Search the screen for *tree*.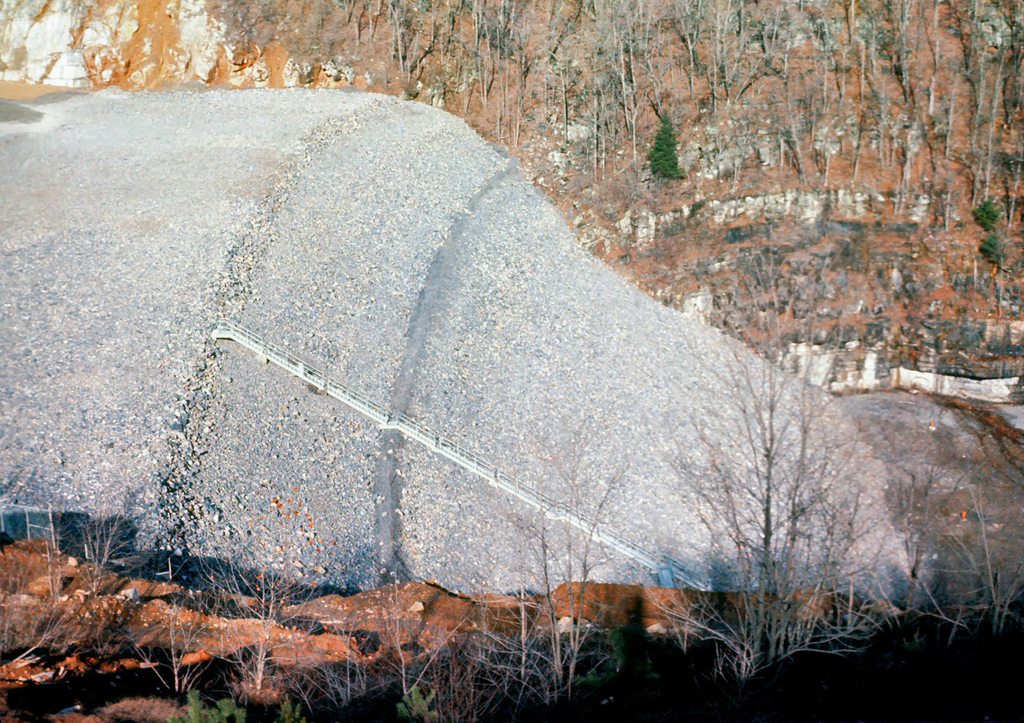
Found at detection(970, 196, 1009, 312).
